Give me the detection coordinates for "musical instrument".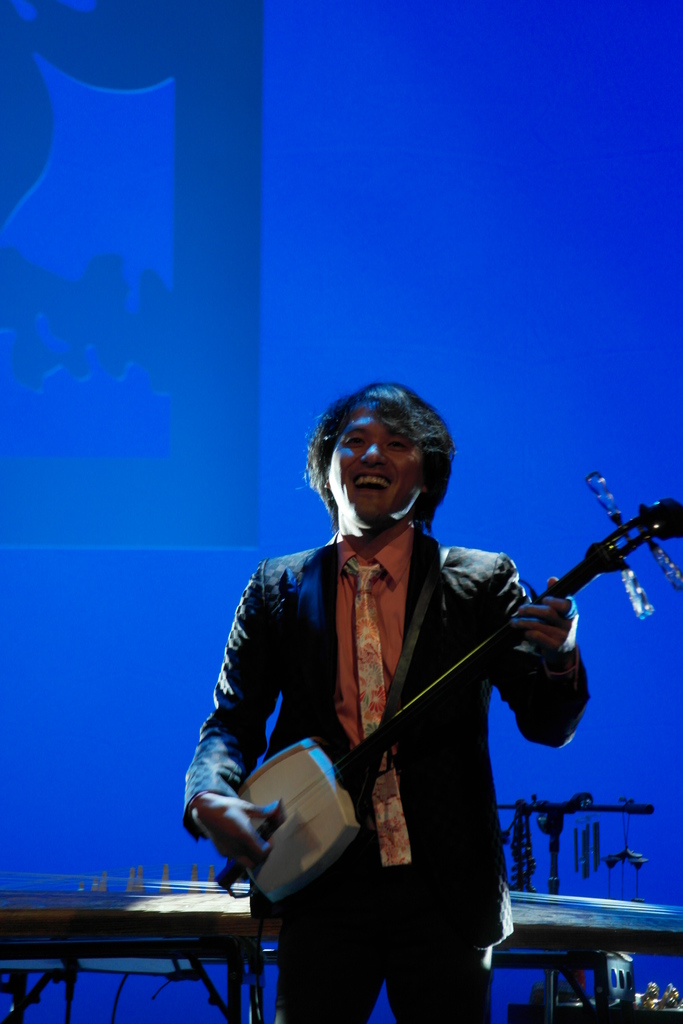
BBox(238, 445, 618, 933).
